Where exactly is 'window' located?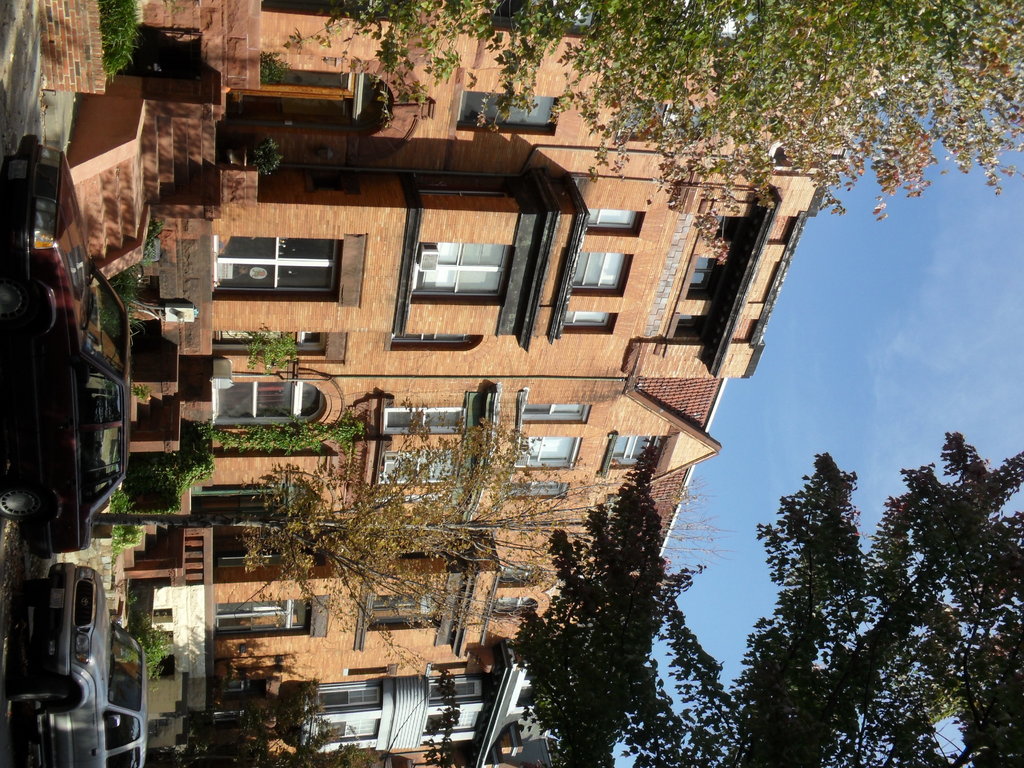
Its bounding box is [456, 89, 557, 132].
